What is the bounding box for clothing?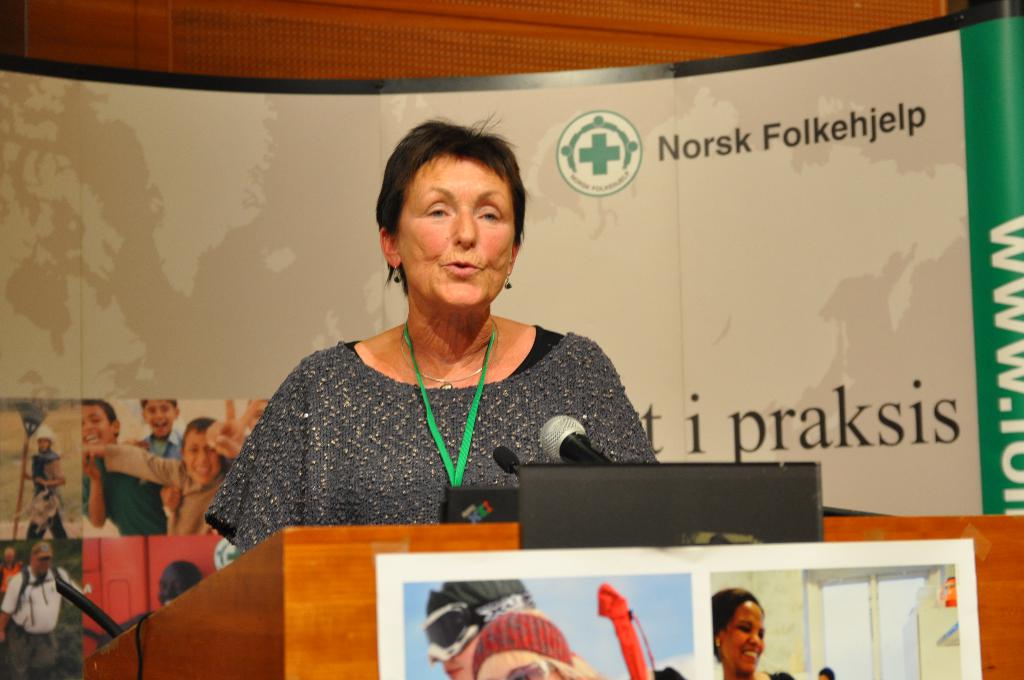
rect(75, 471, 170, 531).
